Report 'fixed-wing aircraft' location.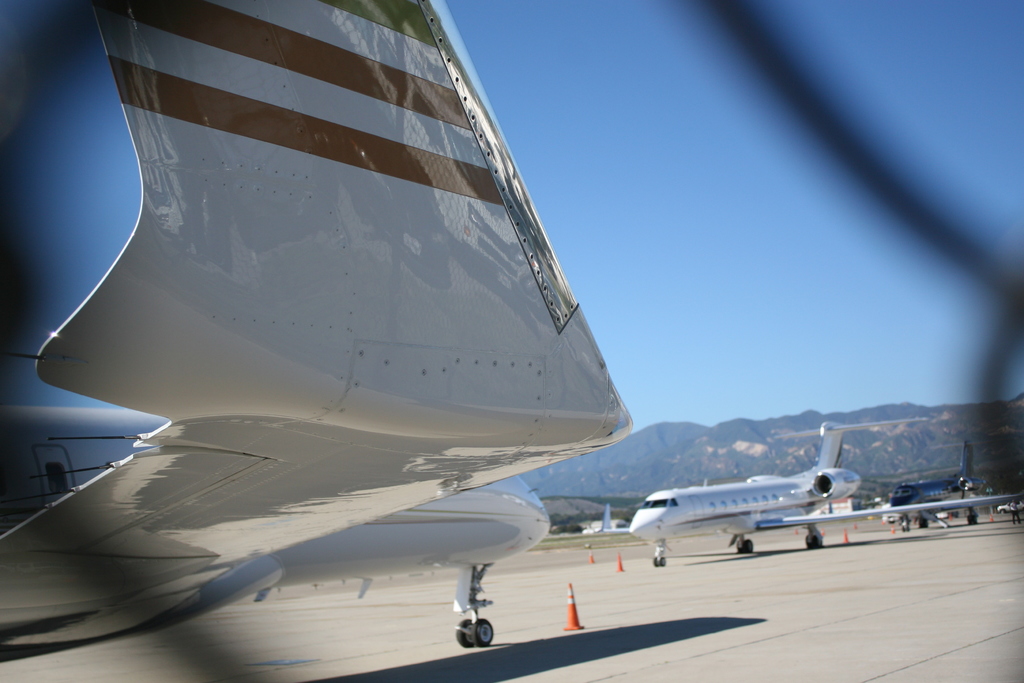
Report: x1=0, y1=403, x2=548, y2=650.
